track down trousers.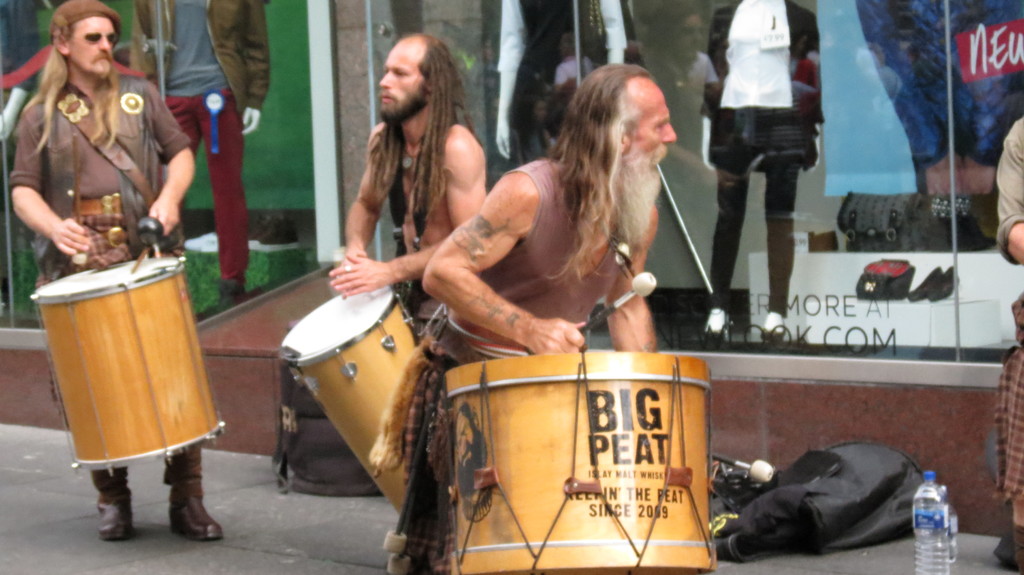
Tracked to <region>708, 146, 797, 320</region>.
